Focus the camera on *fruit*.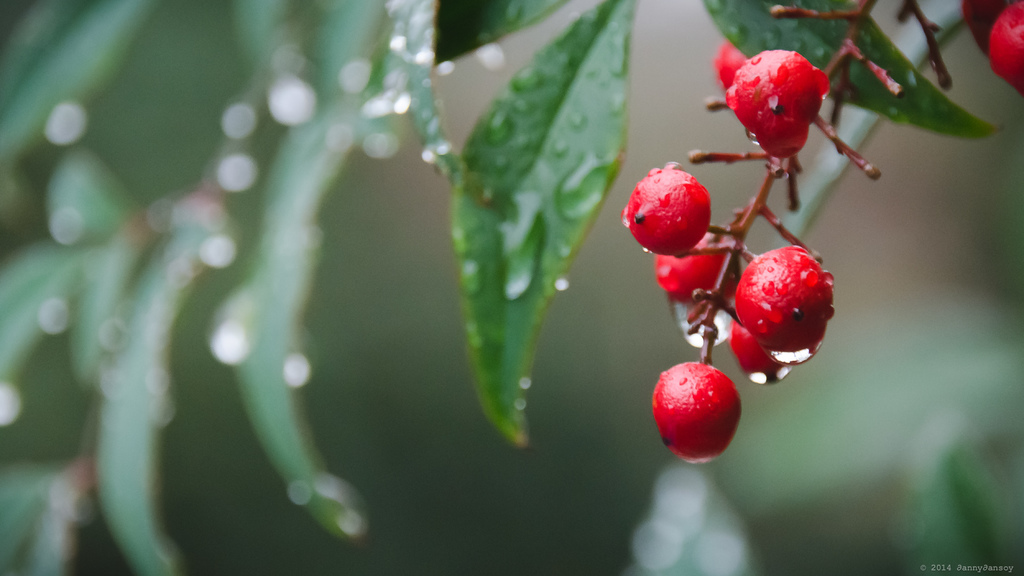
Focus region: bbox(758, 127, 809, 158).
